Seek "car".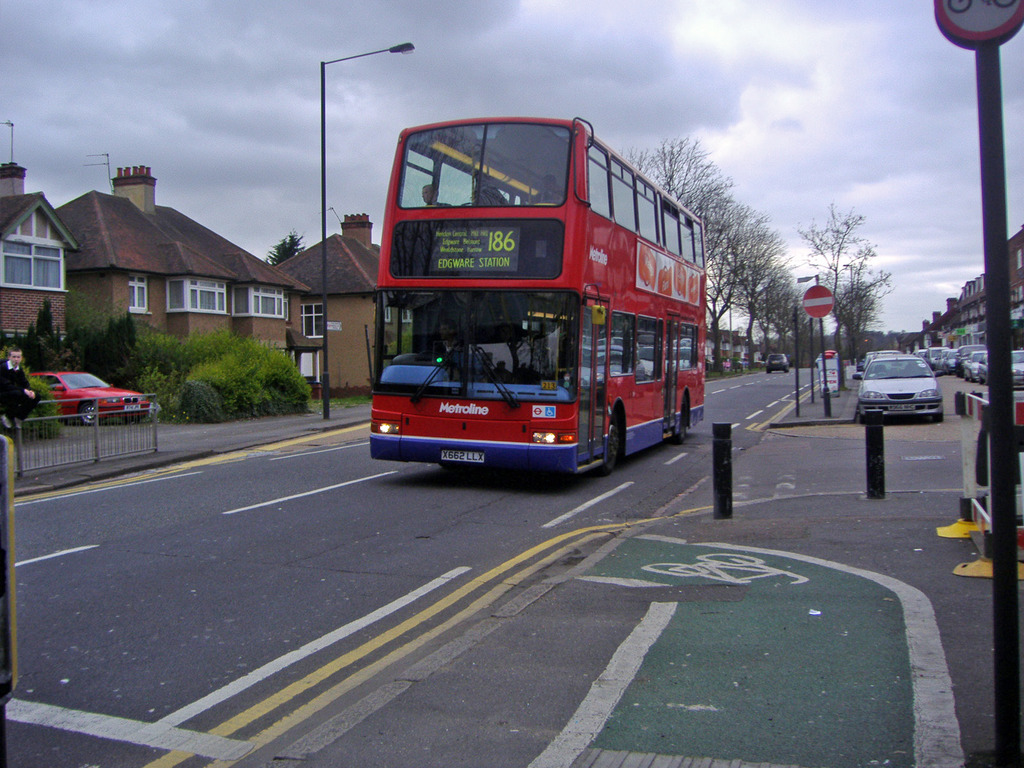
bbox=(925, 345, 959, 378).
